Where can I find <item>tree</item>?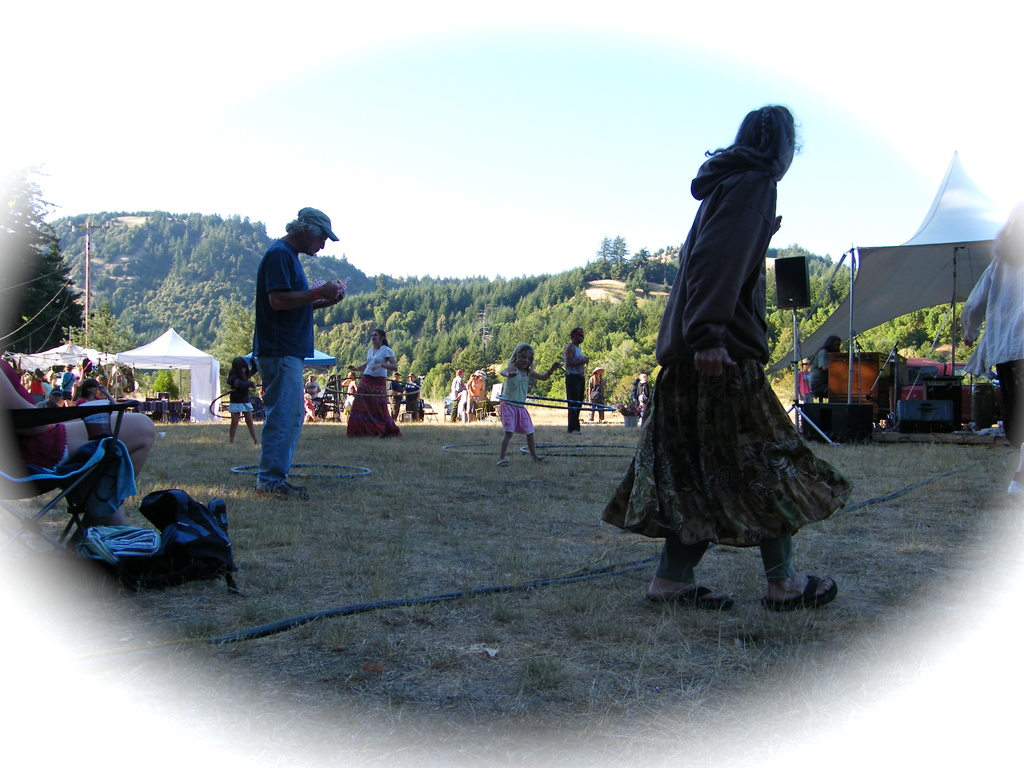
You can find it at {"left": 0, "top": 154, "right": 76, "bottom": 358}.
